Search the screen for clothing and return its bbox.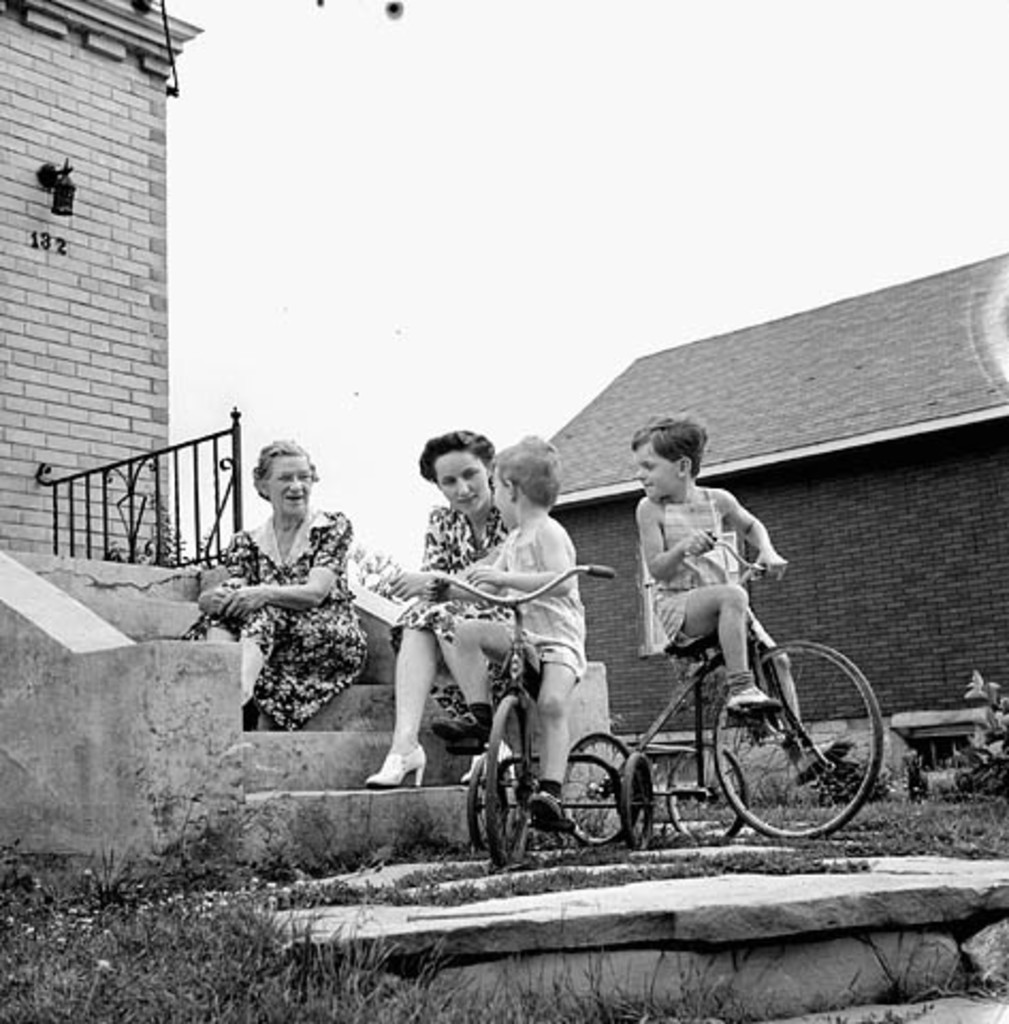
Found: {"left": 471, "top": 512, "right": 589, "bottom": 693}.
